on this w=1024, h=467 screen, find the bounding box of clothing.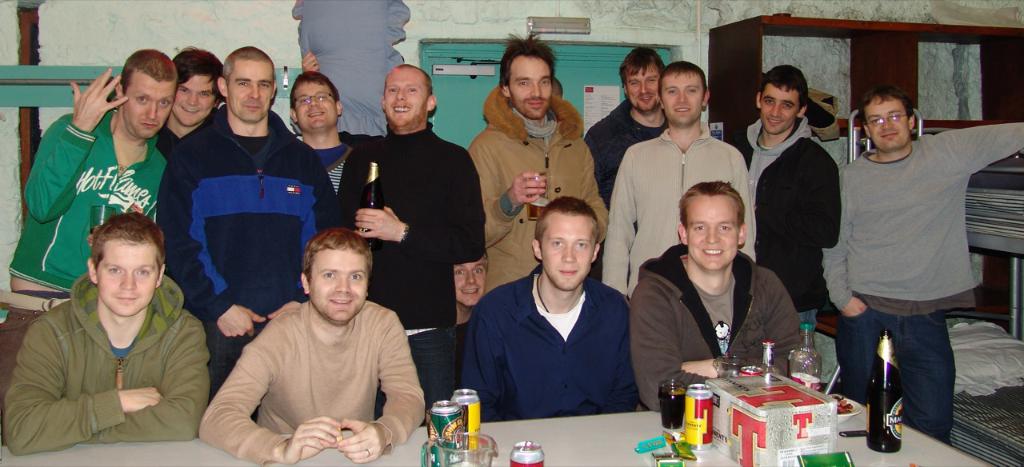
Bounding box: (156,107,215,160).
